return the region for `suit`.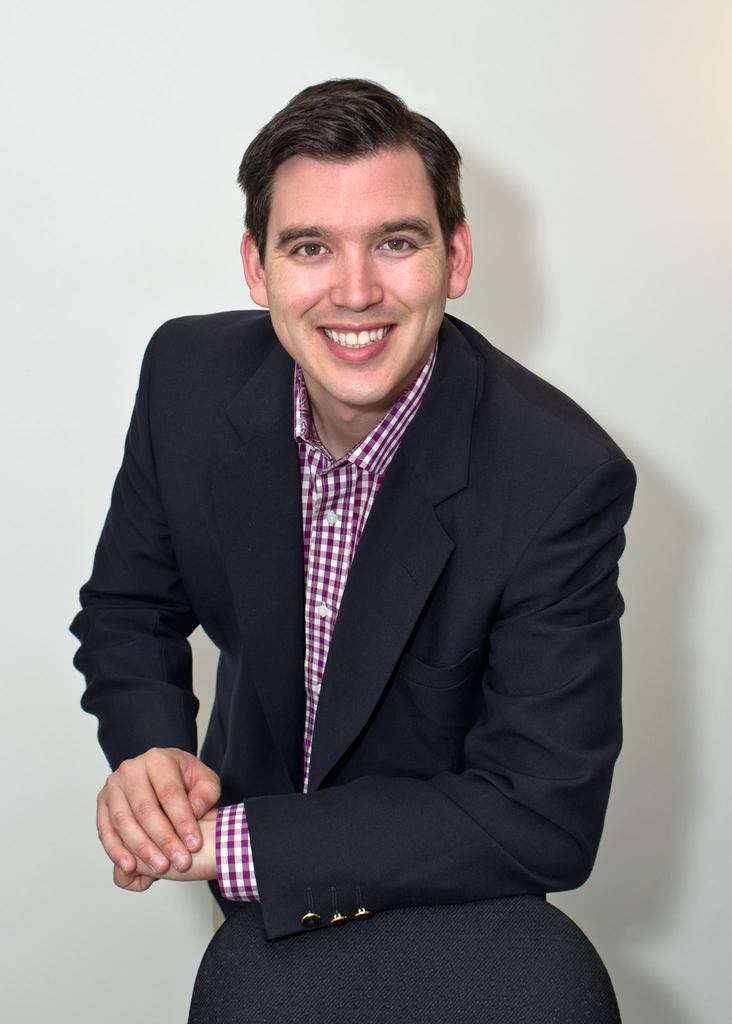
locate(67, 303, 633, 941).
